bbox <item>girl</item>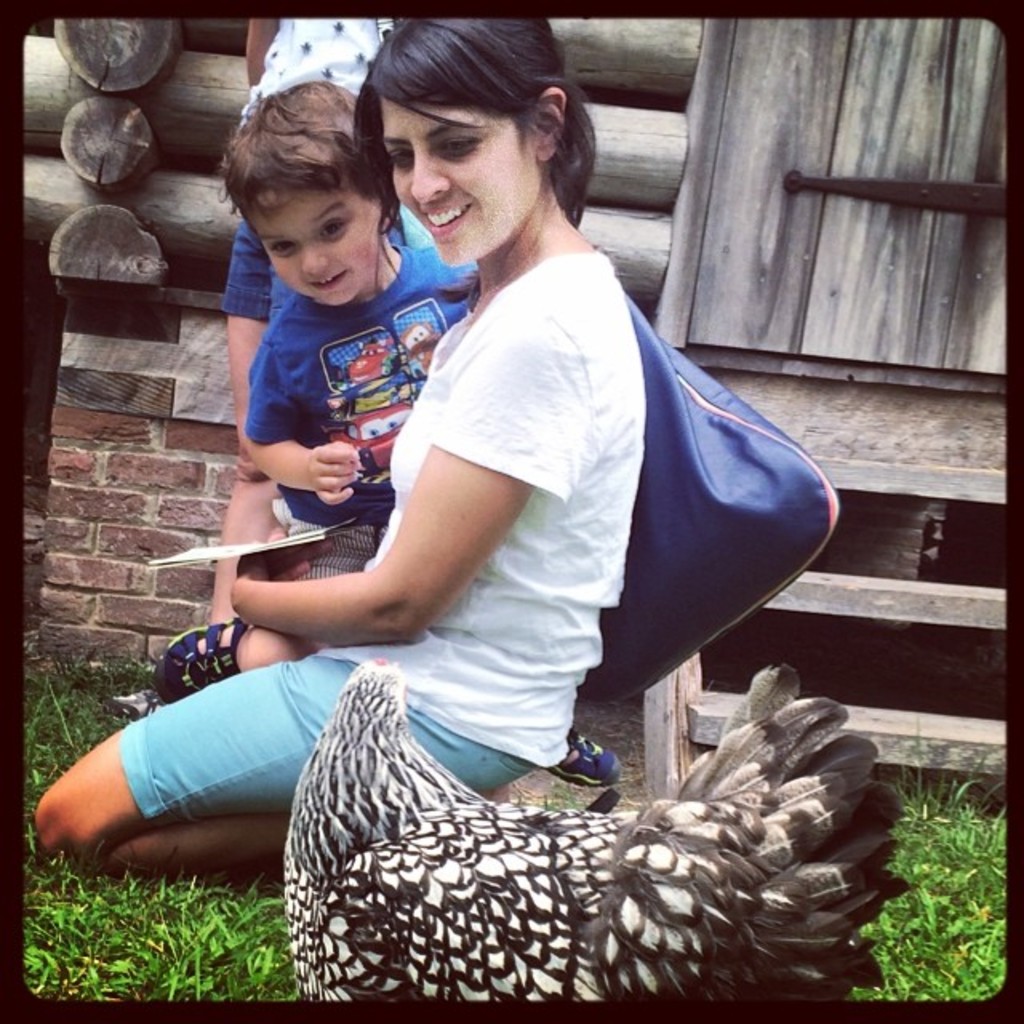
BBox(37, 2, 653, 882)
